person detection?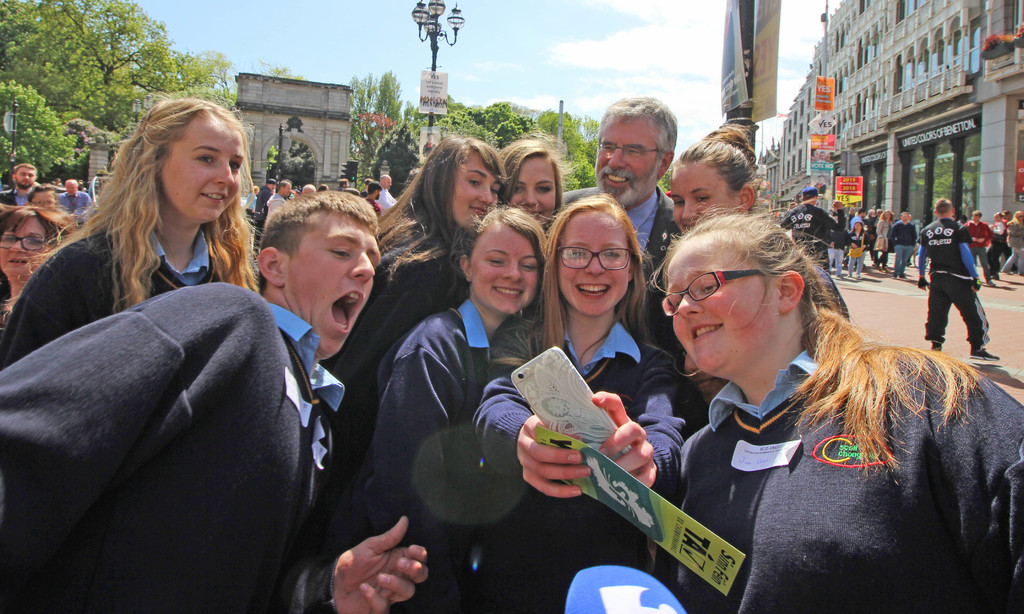
(302,180,317,197)
